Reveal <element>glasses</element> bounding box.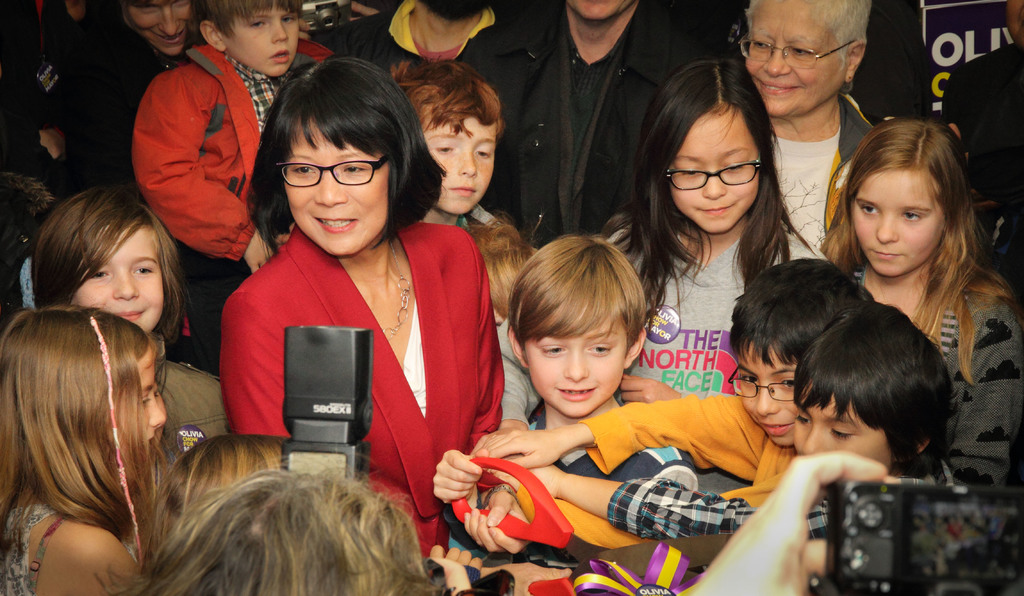
Revealed: Rect(728, 362, 799, 404).
